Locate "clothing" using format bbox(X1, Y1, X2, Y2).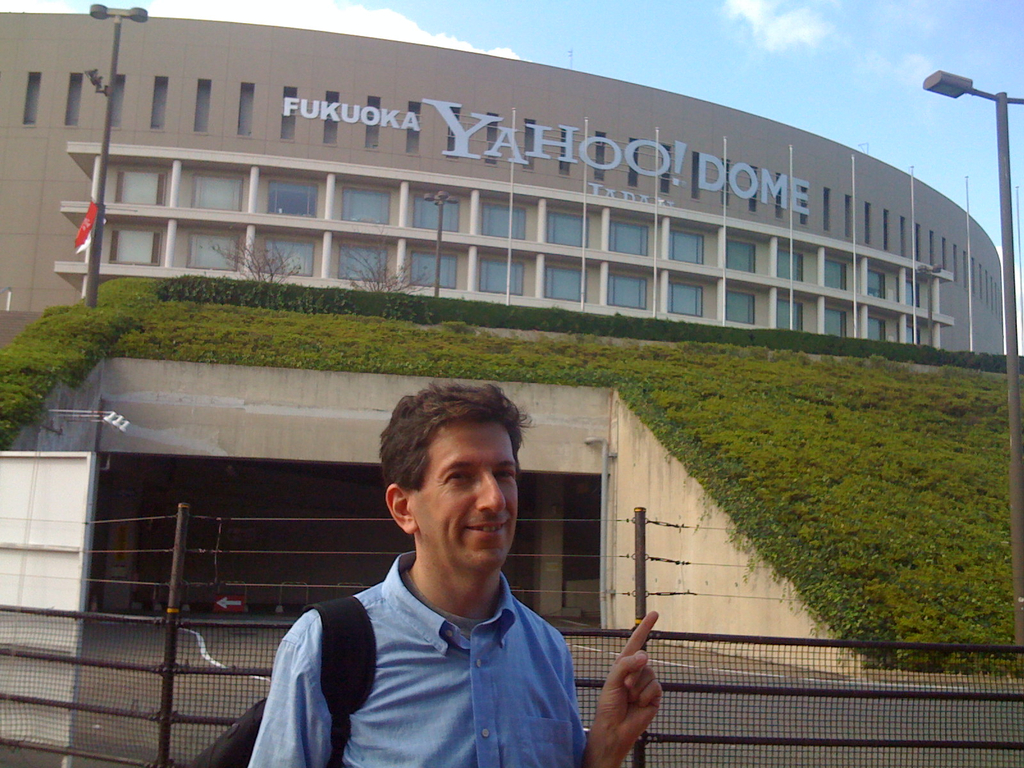
bbox(246, 550, 589, 767).
